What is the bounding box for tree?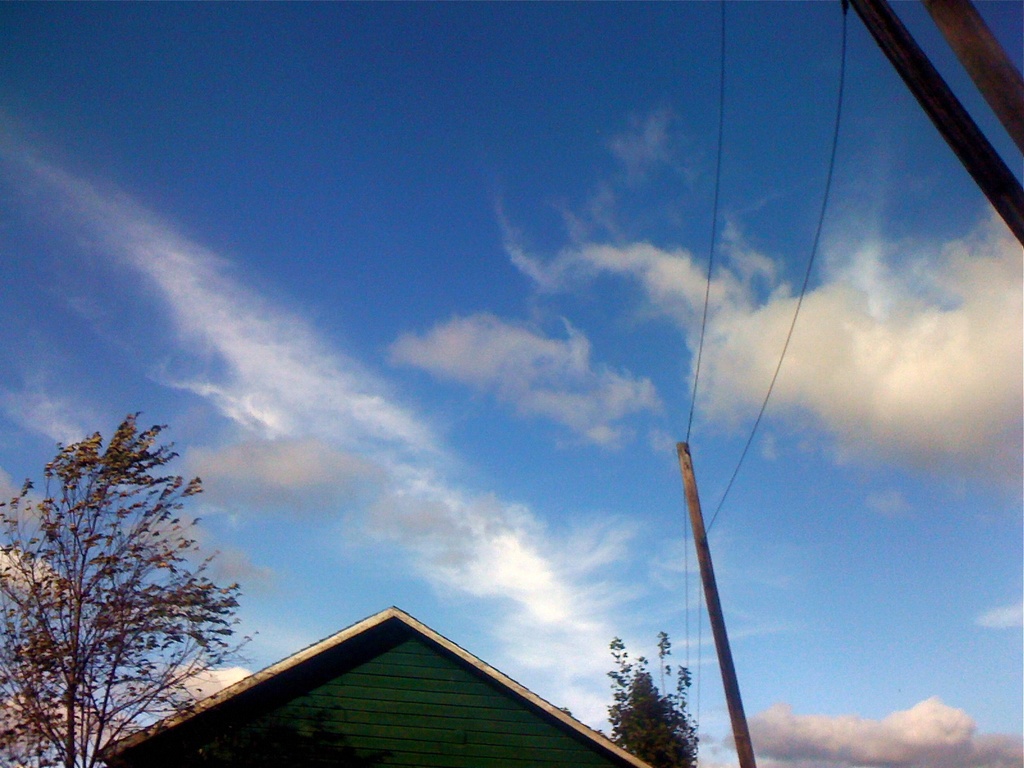
(604,637,697,767).
